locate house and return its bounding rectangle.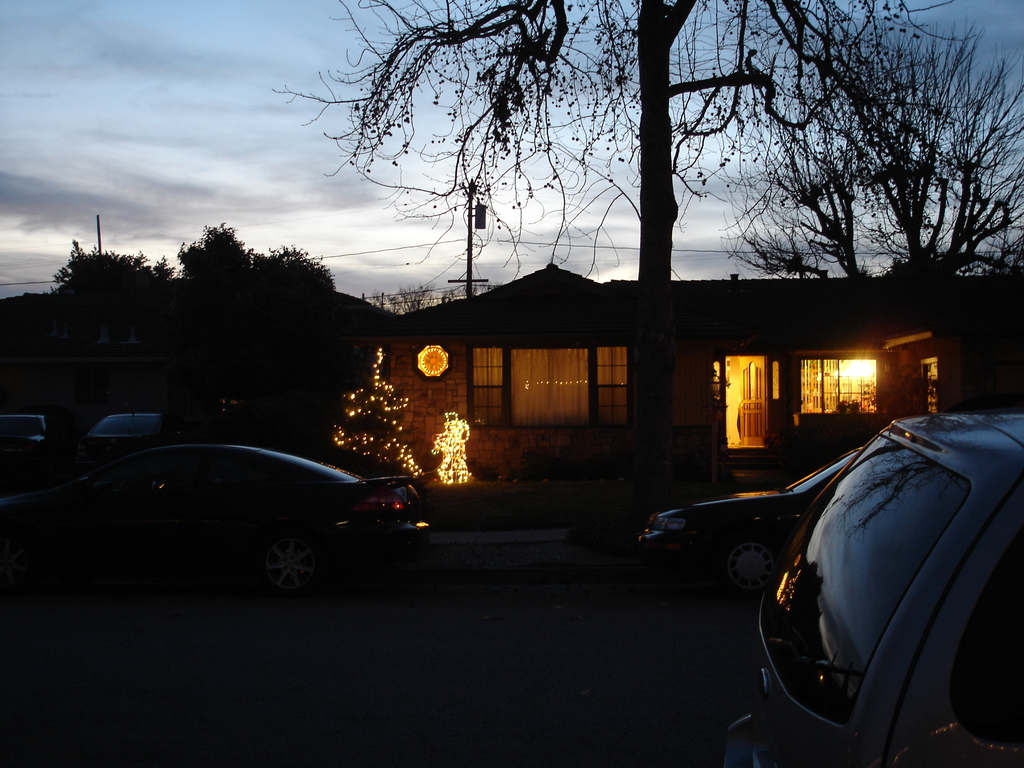
<region>384, 254, 975, 497</region>.
